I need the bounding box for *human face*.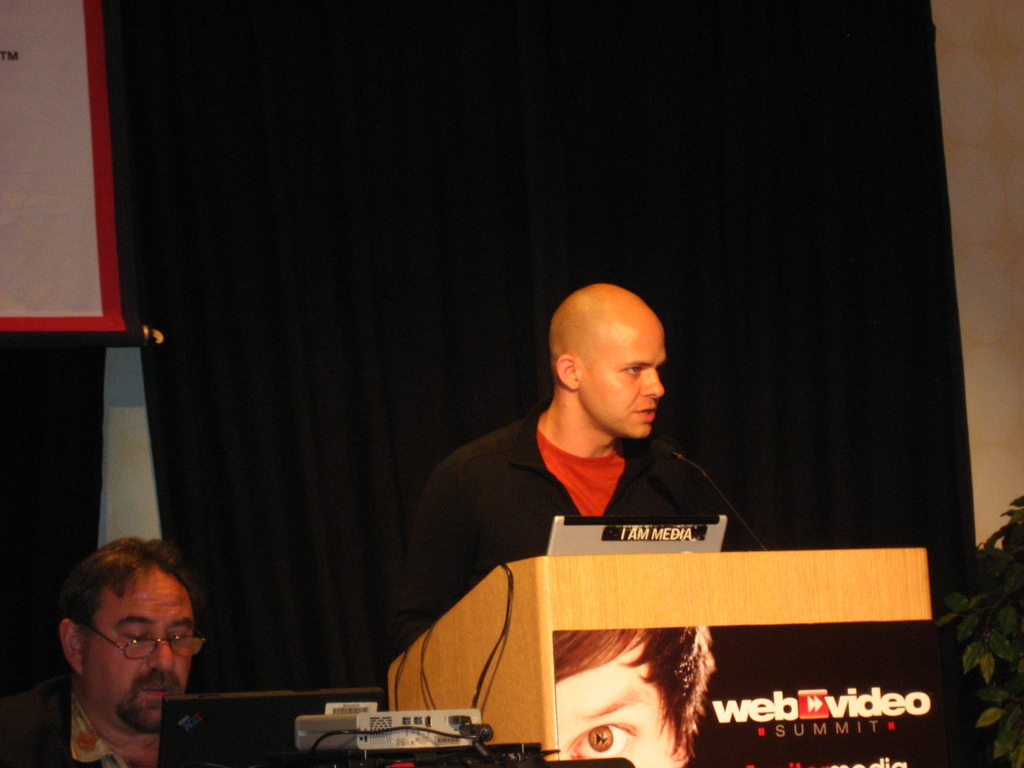
Here it is: crop(90, 566, 196, 729).
